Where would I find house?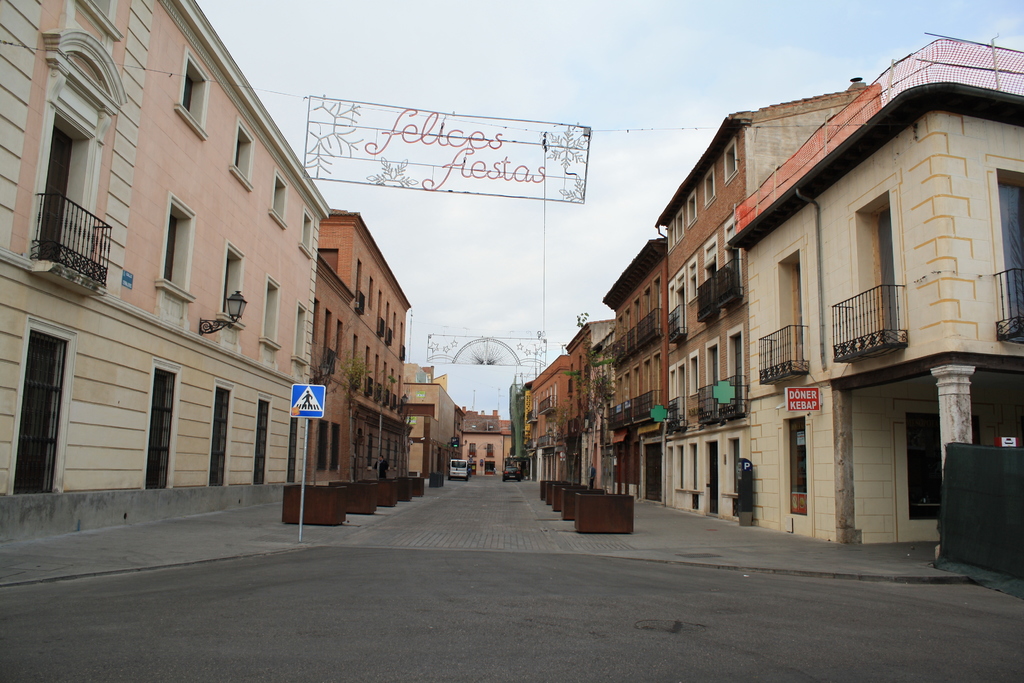
At <box>304,204,413,522</box>.
